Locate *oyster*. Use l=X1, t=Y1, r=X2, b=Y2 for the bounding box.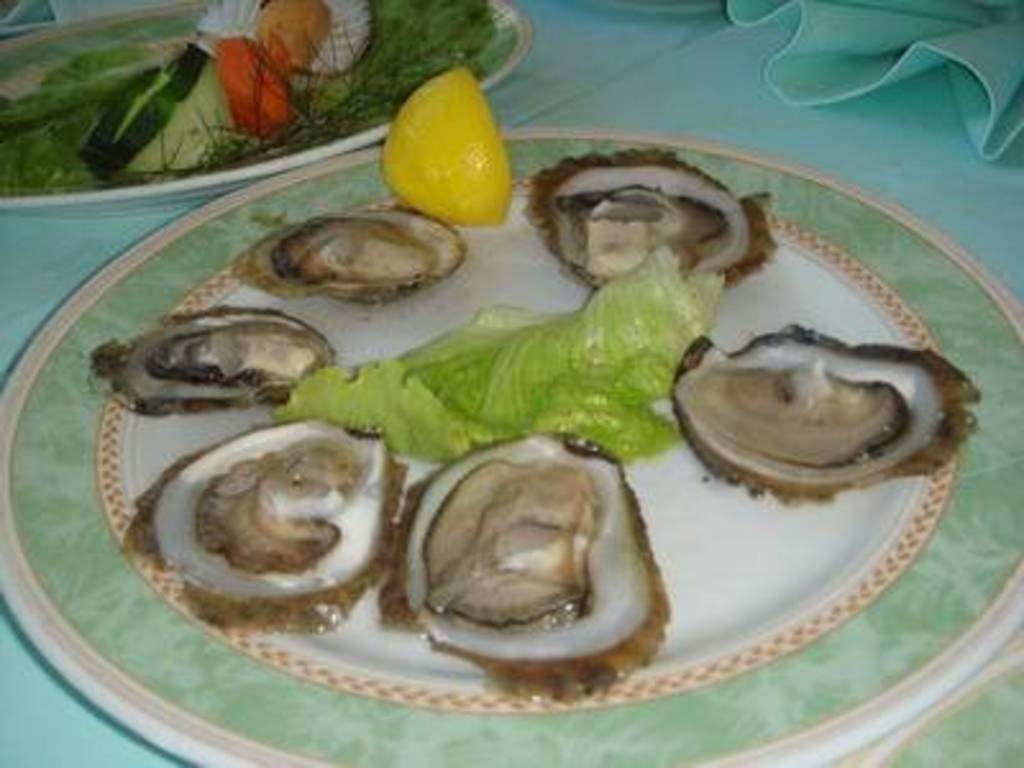
l=515, t=148, r=781, b=292.
